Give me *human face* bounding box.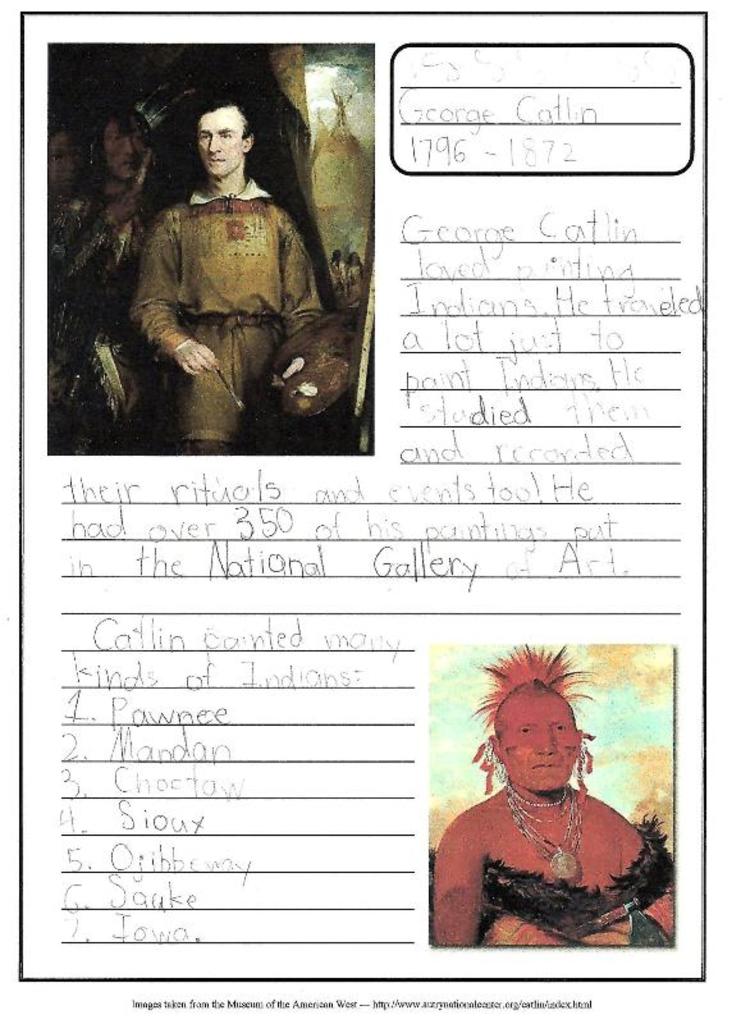
box=[200, 106, 244, 177].
